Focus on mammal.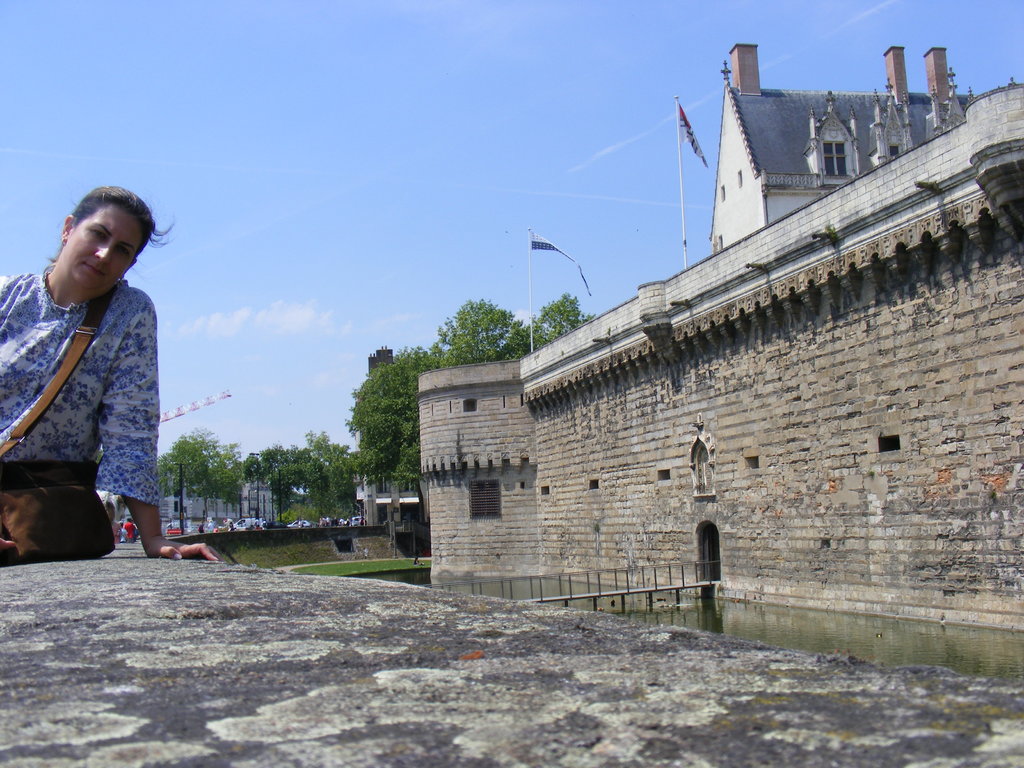
Focused at 320:516:349:526.
